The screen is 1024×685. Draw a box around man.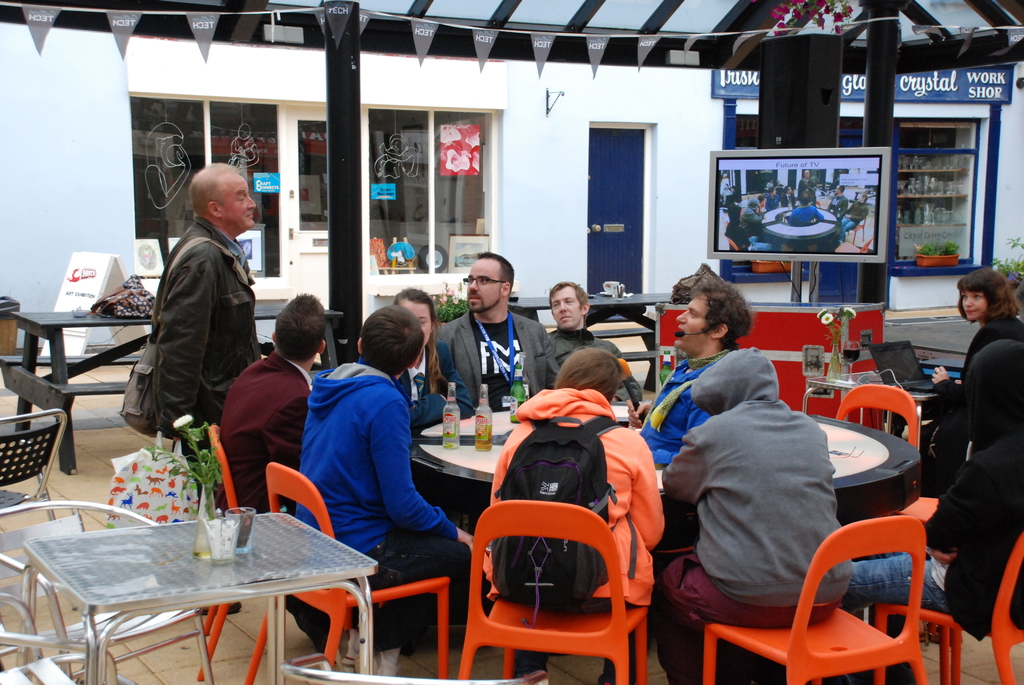
292, 304, 477, 682.
